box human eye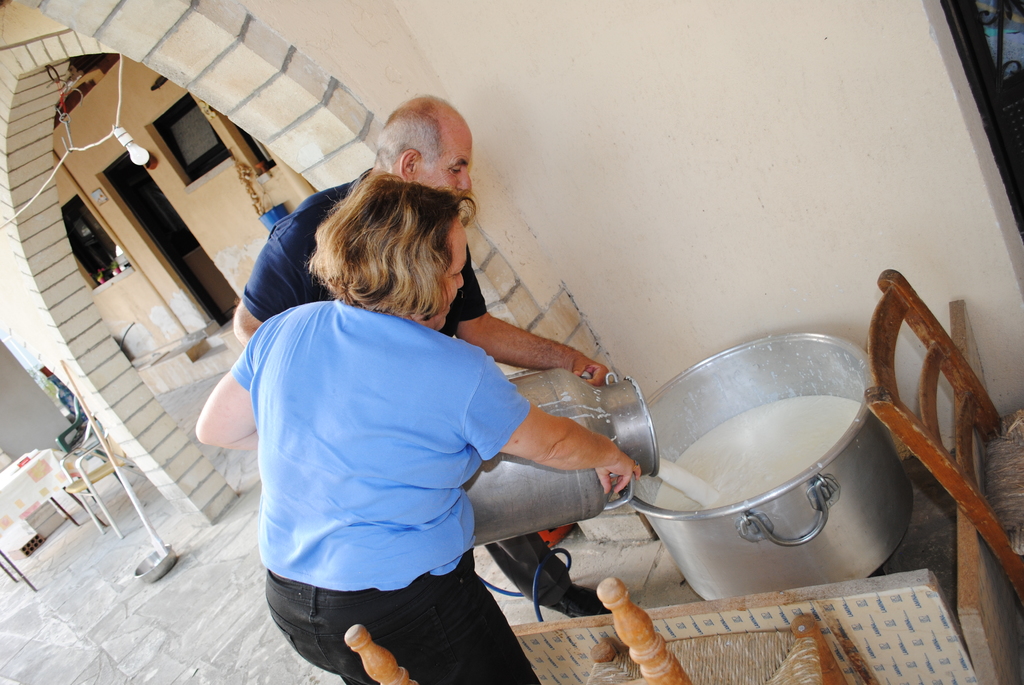
Rect(445, 162, 462, 177)
